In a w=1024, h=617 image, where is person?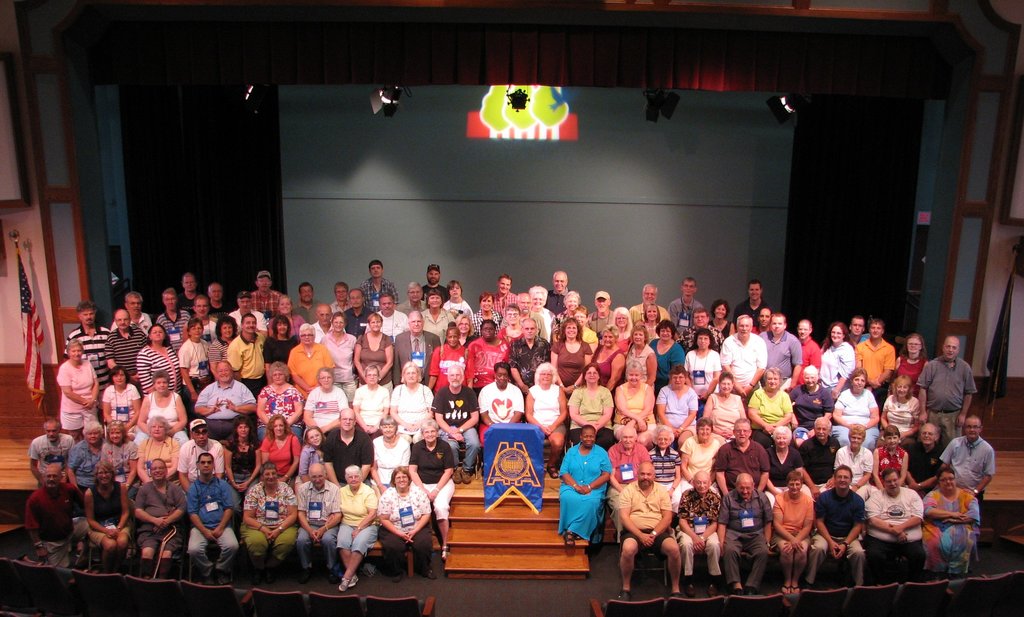
l=105, t=311, r=149, b=383.
